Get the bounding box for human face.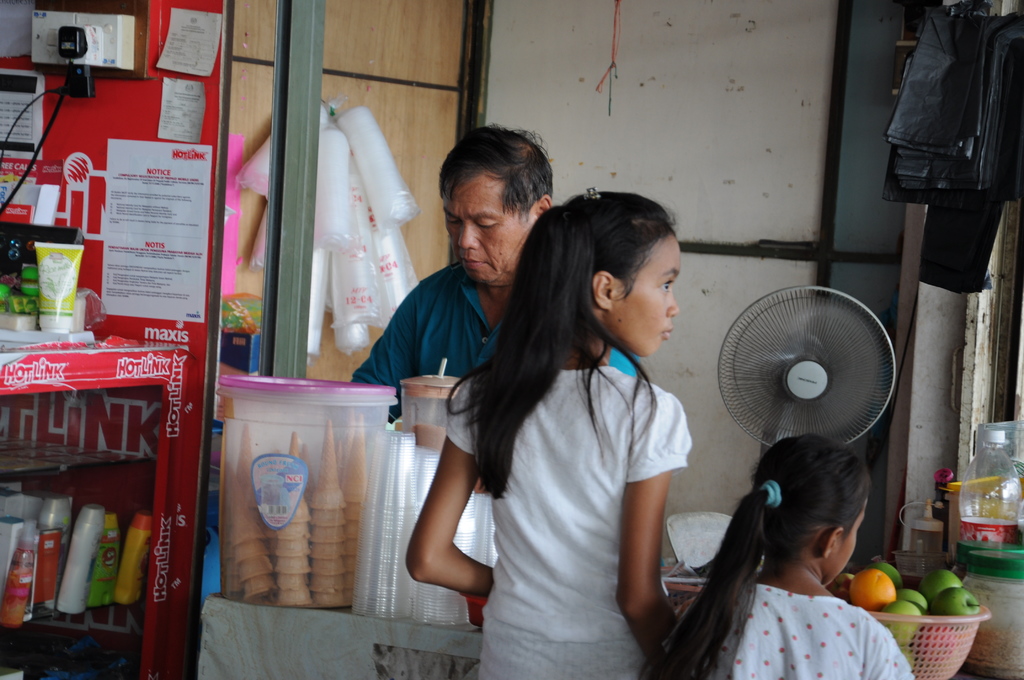
bbox(593, 227, 681, 355).
